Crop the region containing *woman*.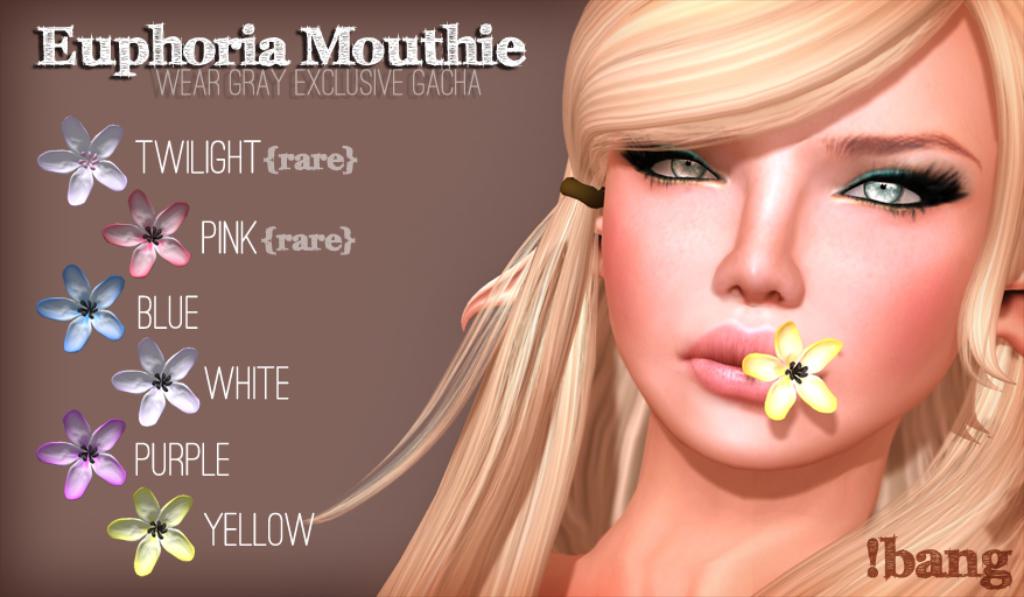
Crop region: (226,27,977,588).
